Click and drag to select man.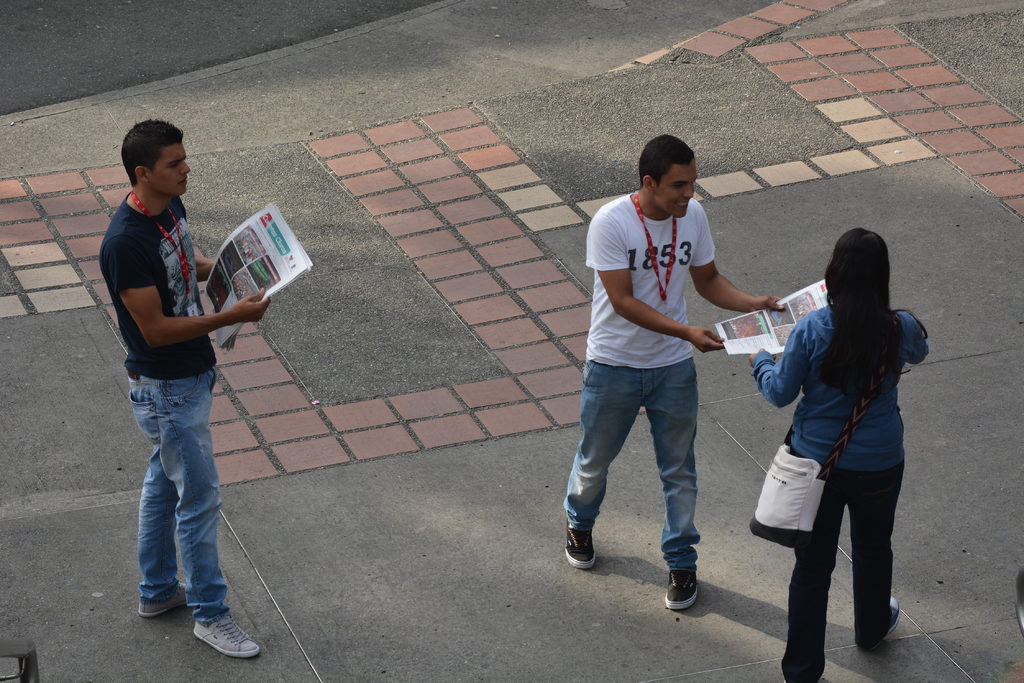
Selection: bbox=(98, 118, 261, 659).
